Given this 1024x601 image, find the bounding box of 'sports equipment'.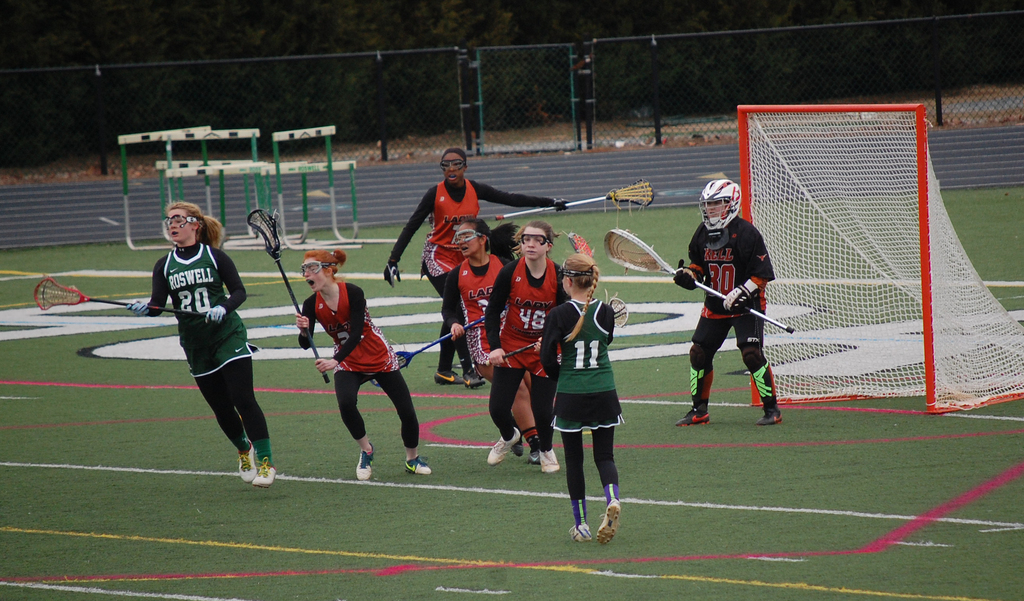
538 449 561 471.
